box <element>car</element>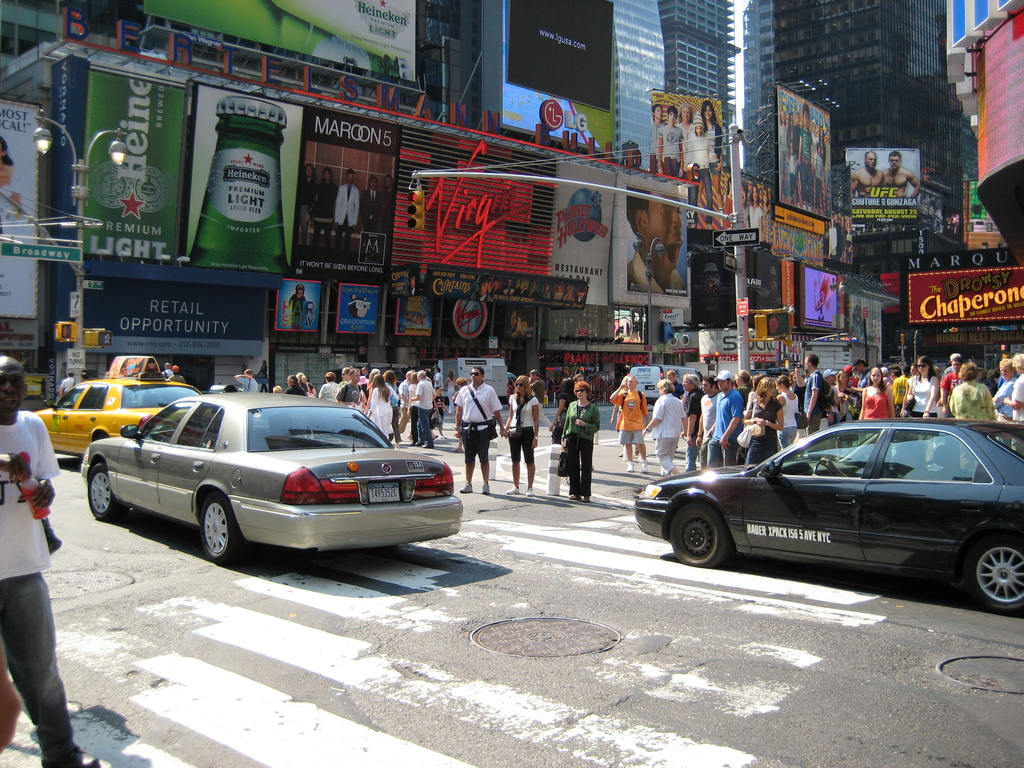
(79,379,463,566)
